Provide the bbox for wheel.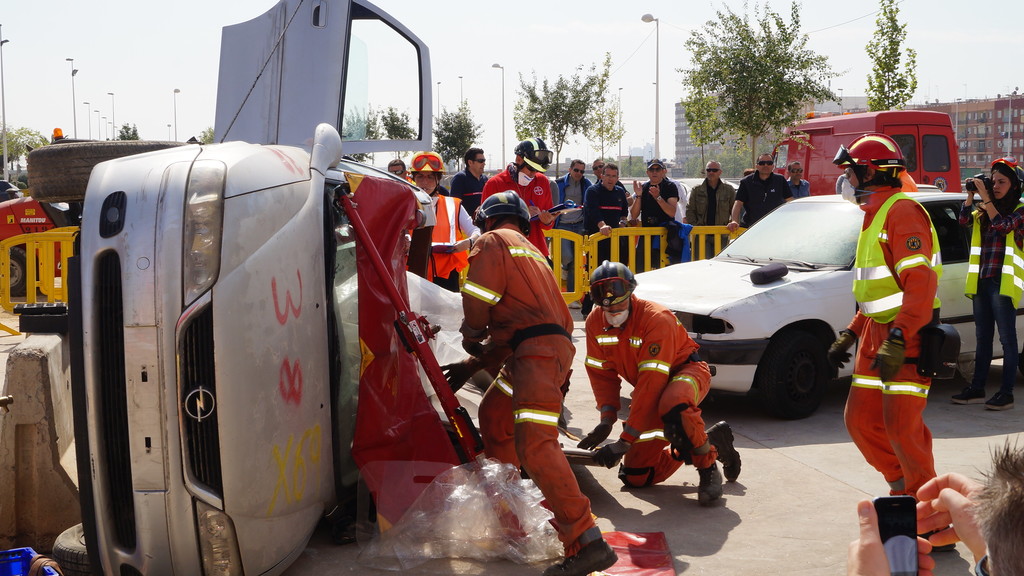
20, 137, 182, 202.
